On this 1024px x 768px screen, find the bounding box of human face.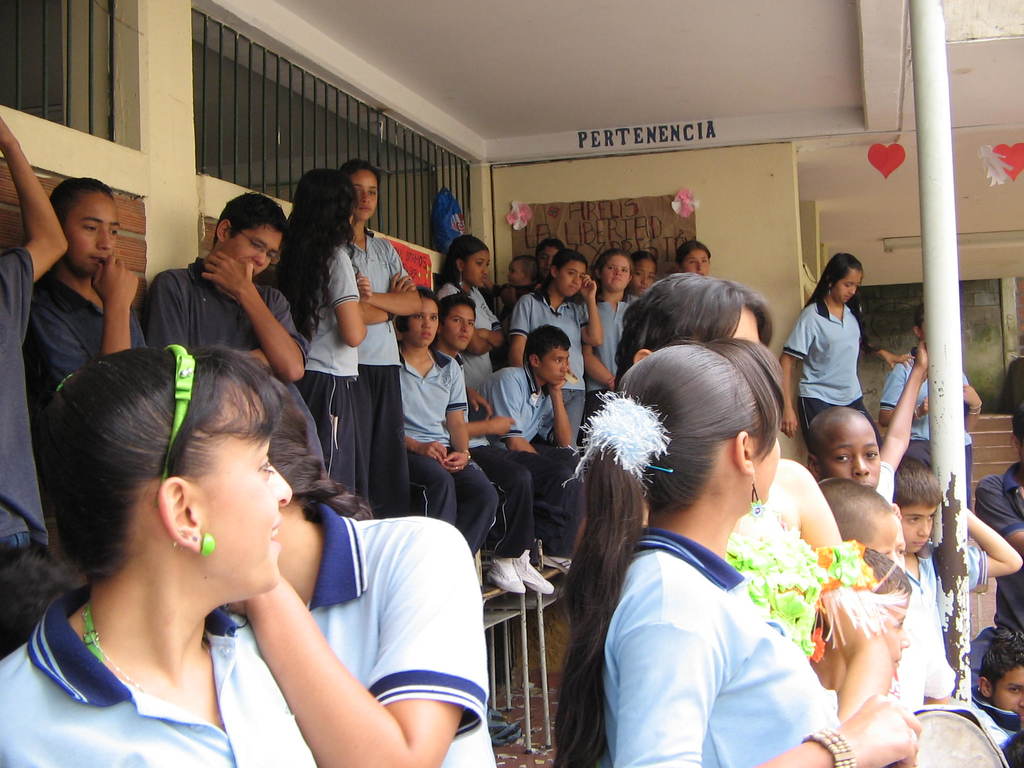
Bounding box: {"left": 988, "top": 664, "right": 1023, "bottom": 717}.
